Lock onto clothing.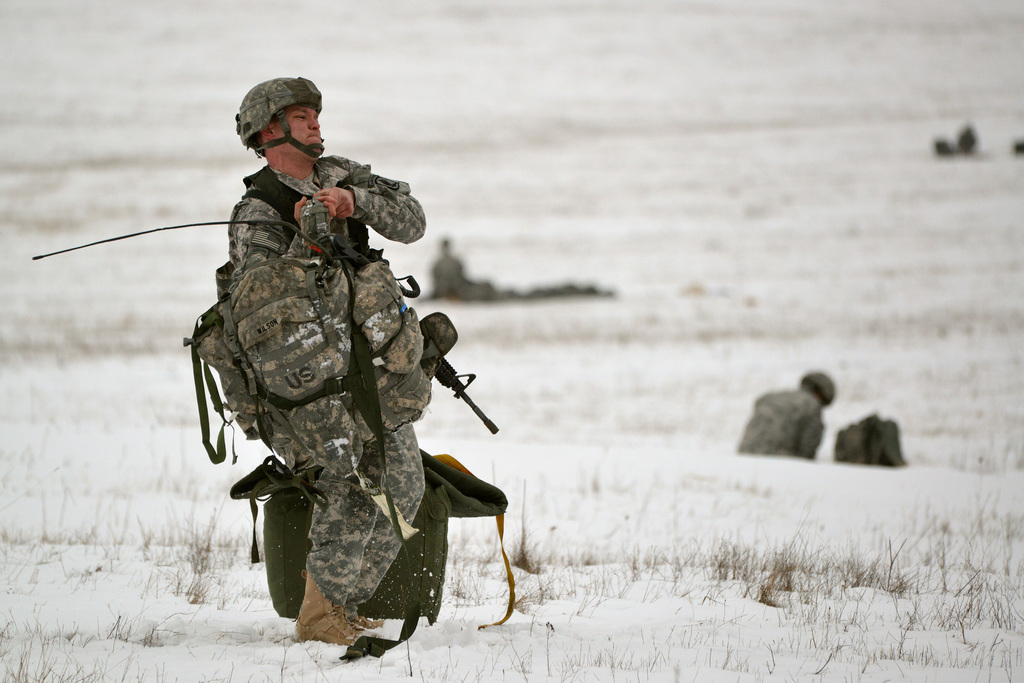
Locked: 739,393,822,457.
